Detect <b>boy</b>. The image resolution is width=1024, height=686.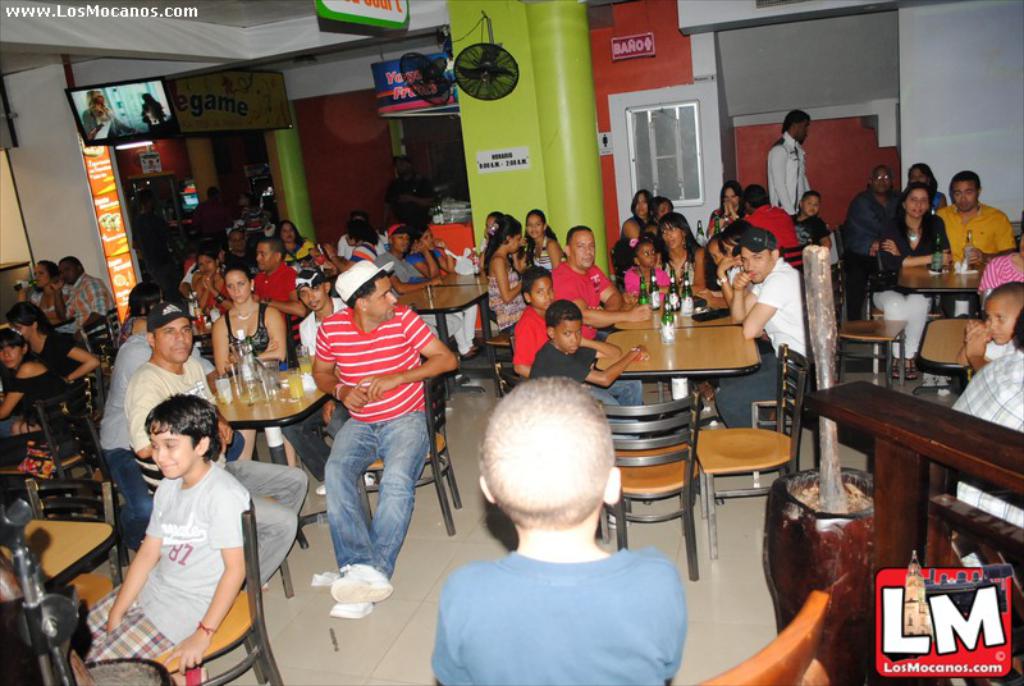
box(531, 307, 635, 381).
